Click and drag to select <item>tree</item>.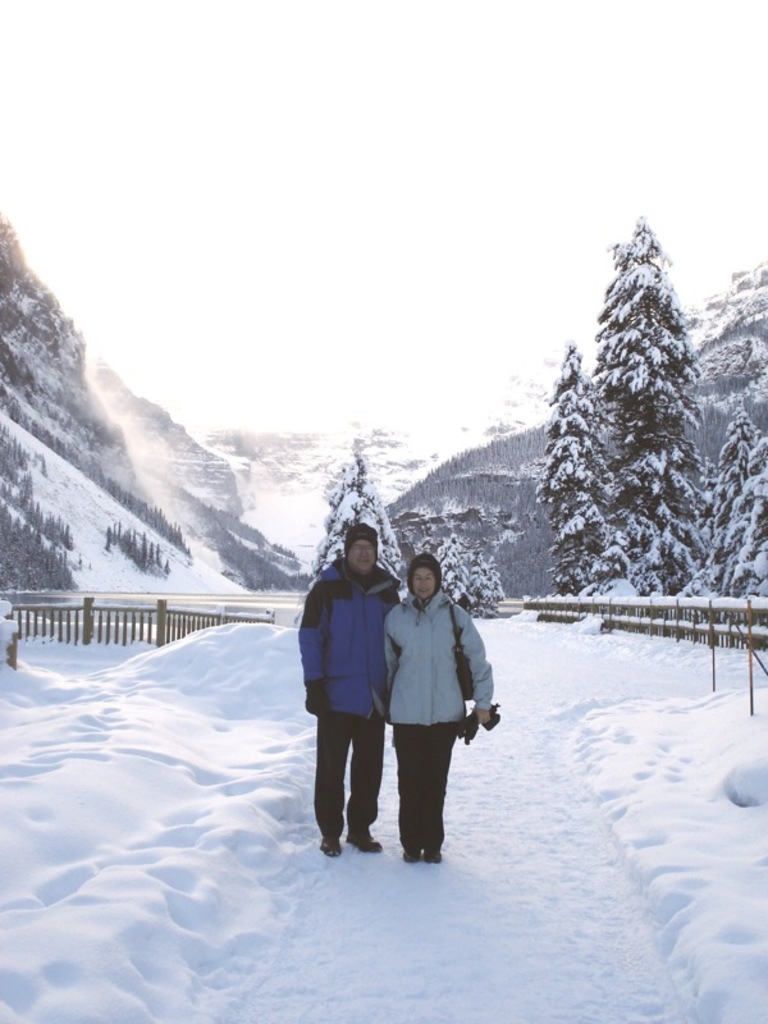
Selection: box(550, 211, 723, 612).
